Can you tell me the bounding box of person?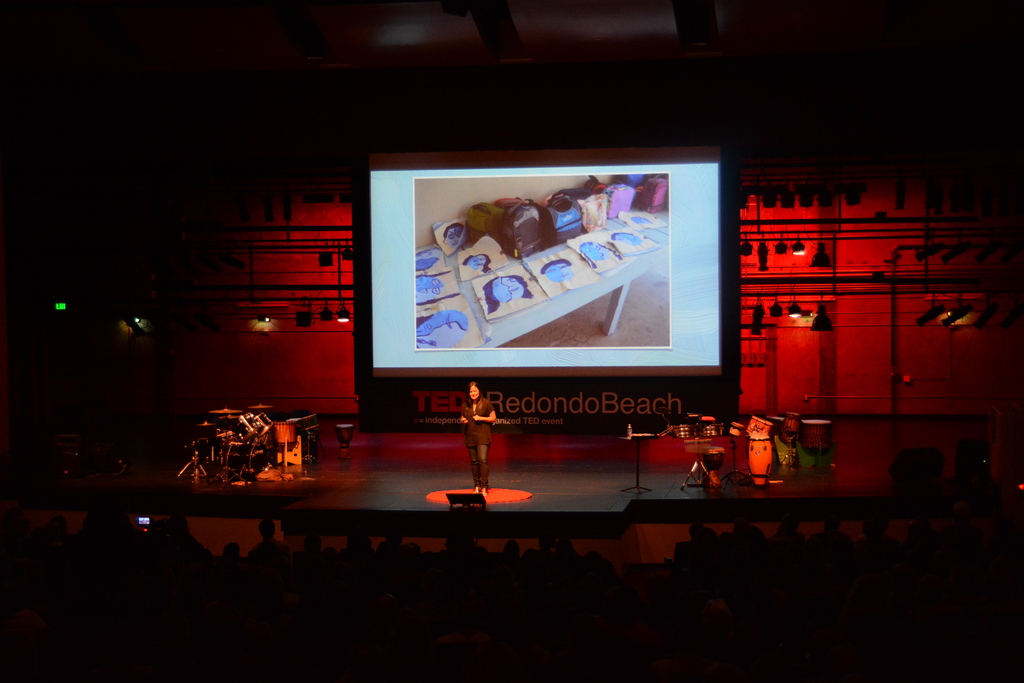
left=806, top=507, right=853, bottom=548.
